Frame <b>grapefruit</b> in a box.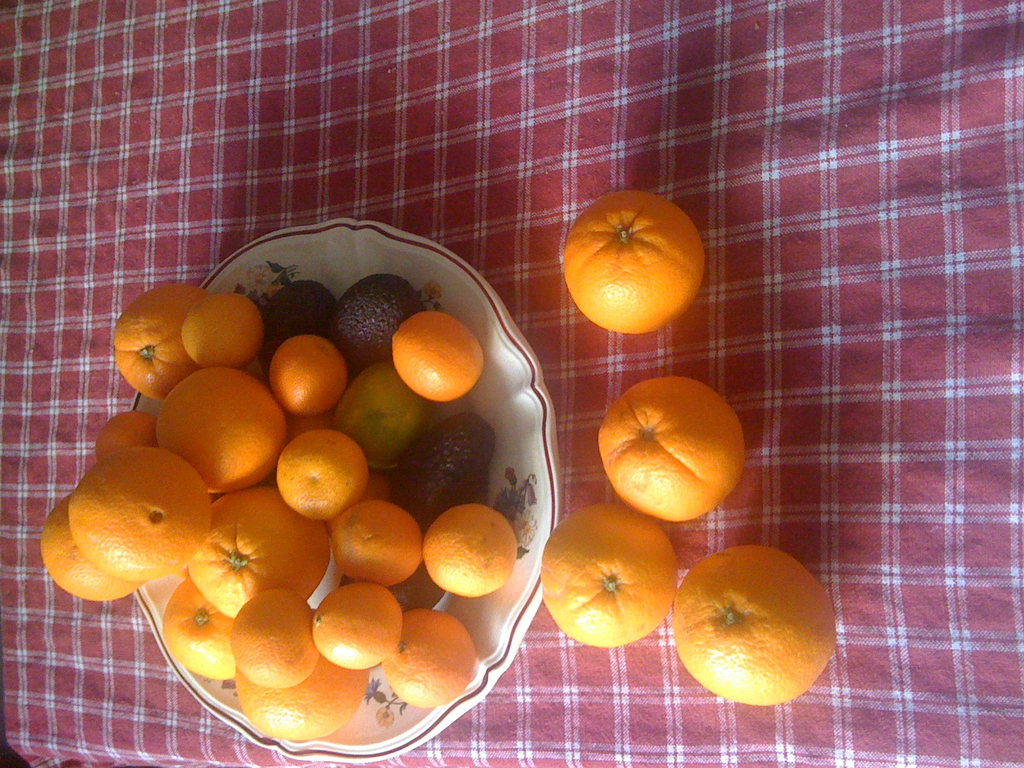
box=[597, 373, 748, 522].
